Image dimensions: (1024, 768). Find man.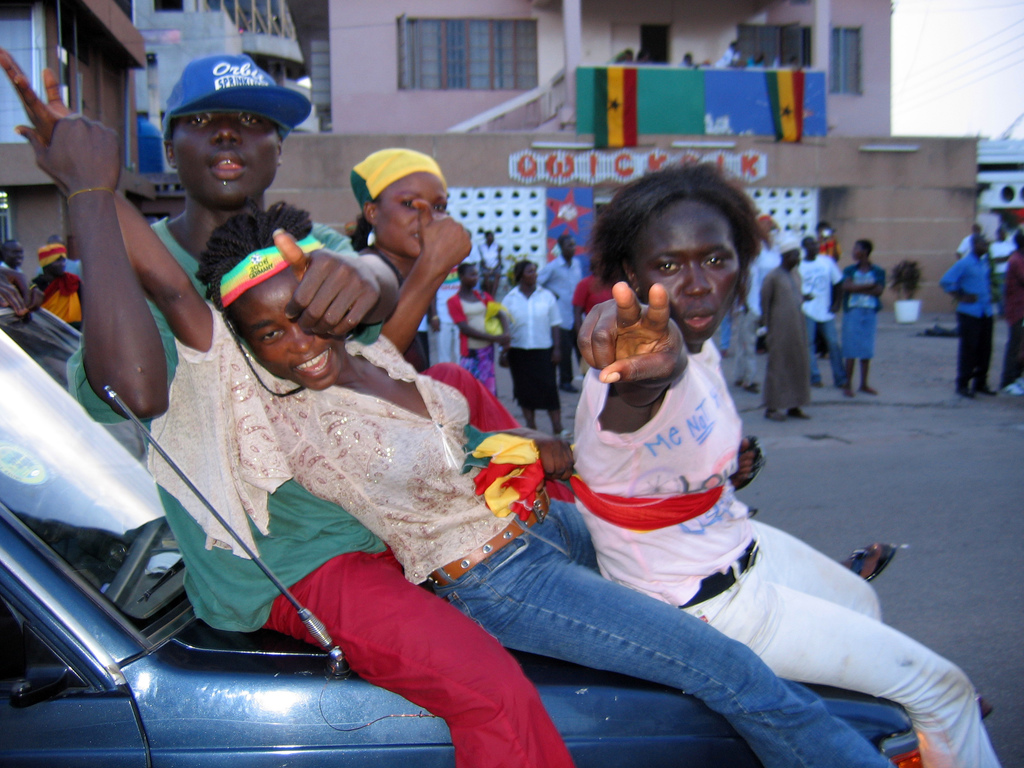
943, 234, 1005, 398.
